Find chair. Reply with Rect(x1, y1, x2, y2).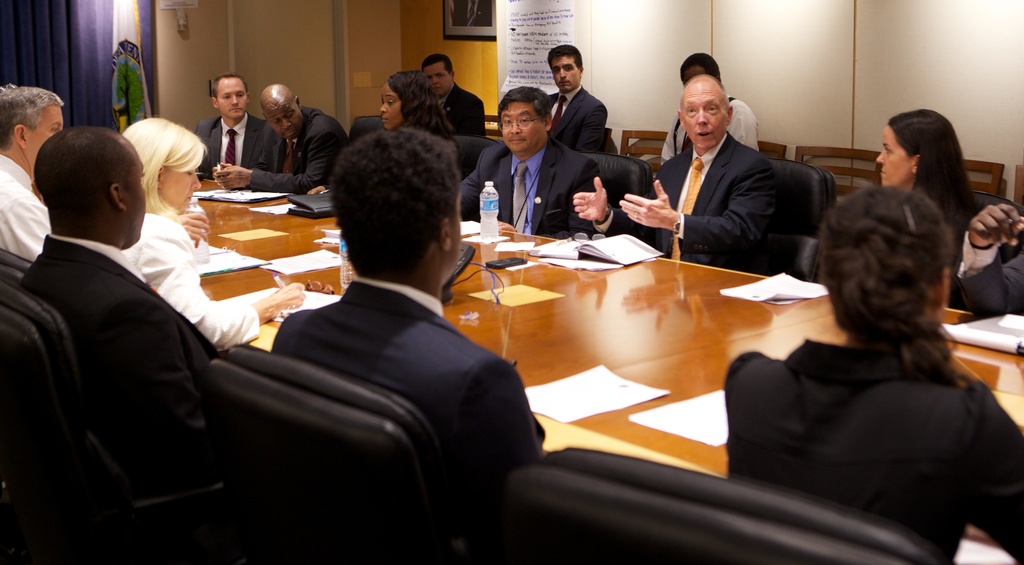
Rect(509, 444, 952, 564).
